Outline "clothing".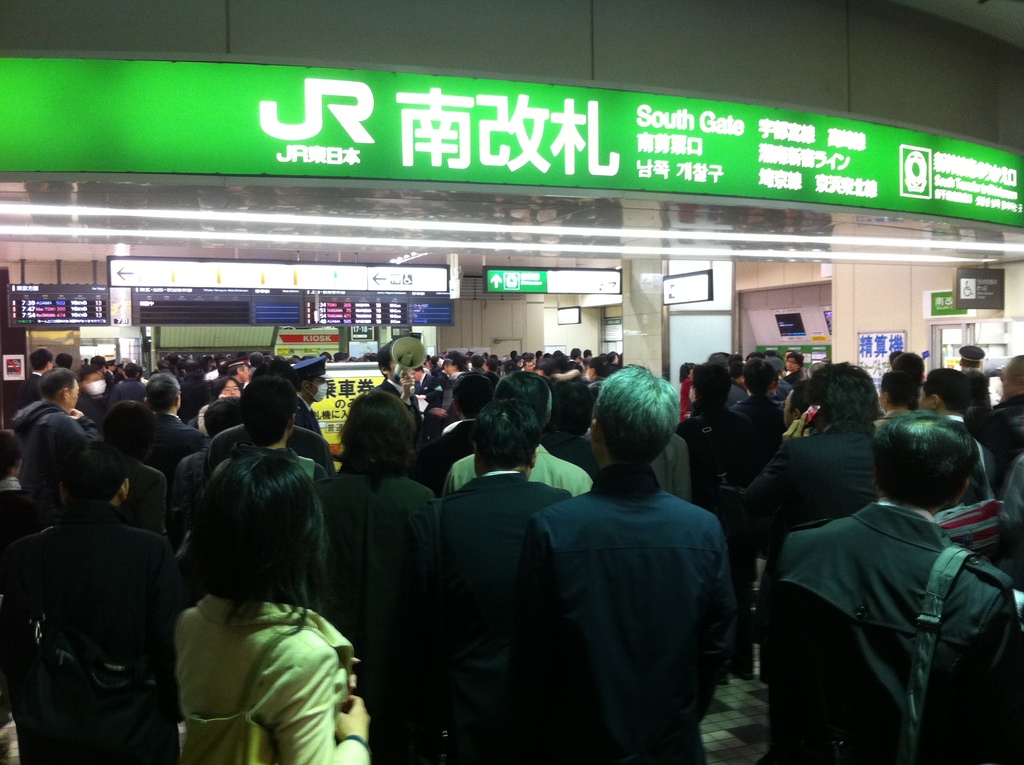
Outline: select_region(5, 397, 113, 500).
